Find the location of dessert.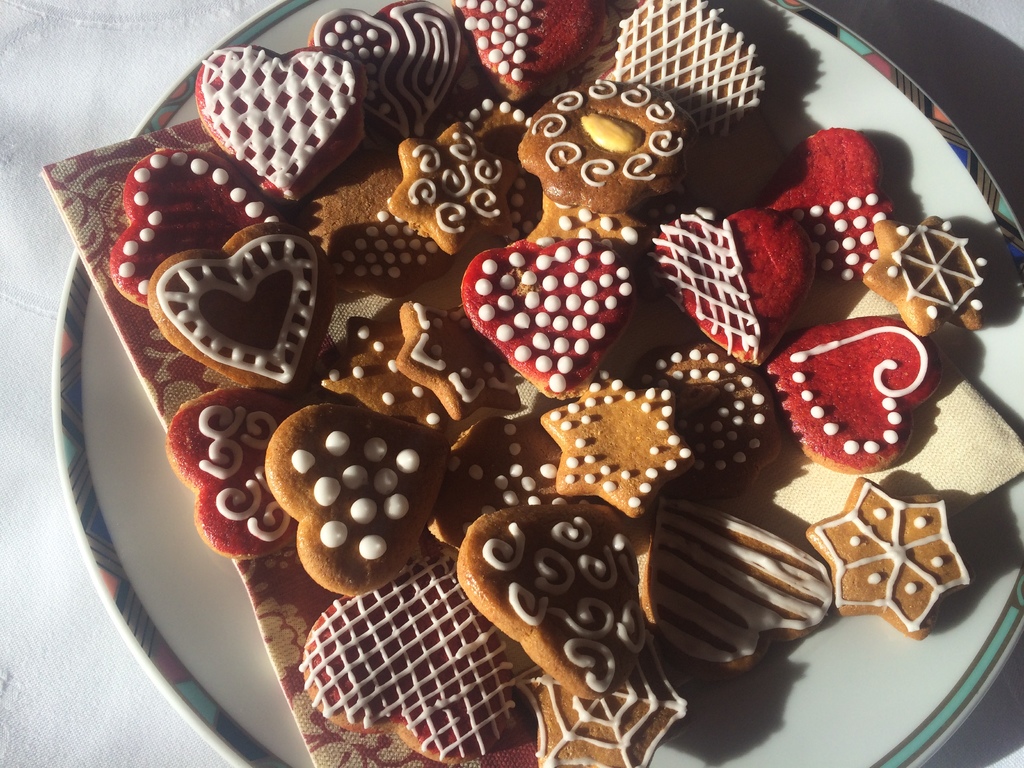
Location: box=[461, 500, 634, 687].
